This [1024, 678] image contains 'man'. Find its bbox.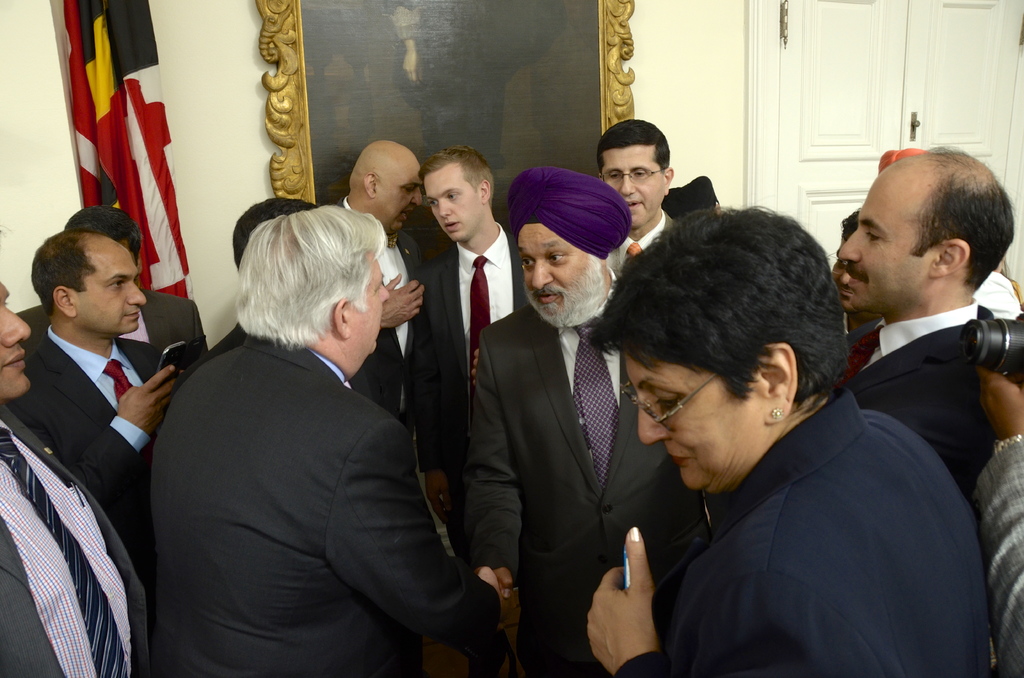
(451,166,728,677).
